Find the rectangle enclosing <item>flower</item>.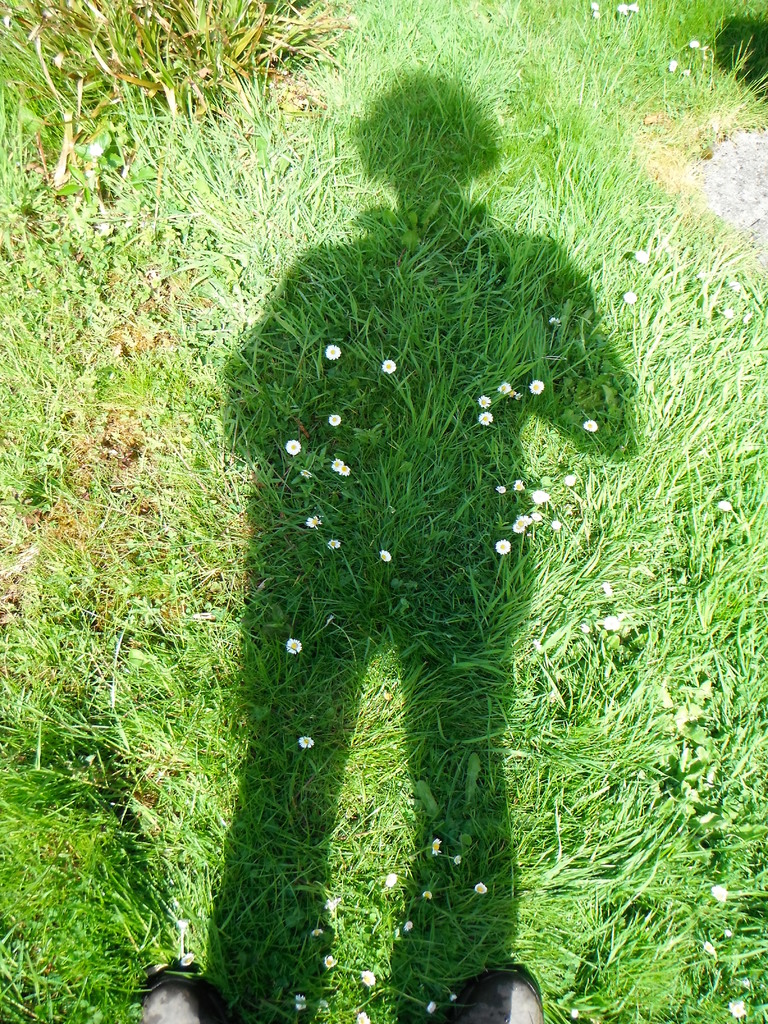
378,358,397,378.
